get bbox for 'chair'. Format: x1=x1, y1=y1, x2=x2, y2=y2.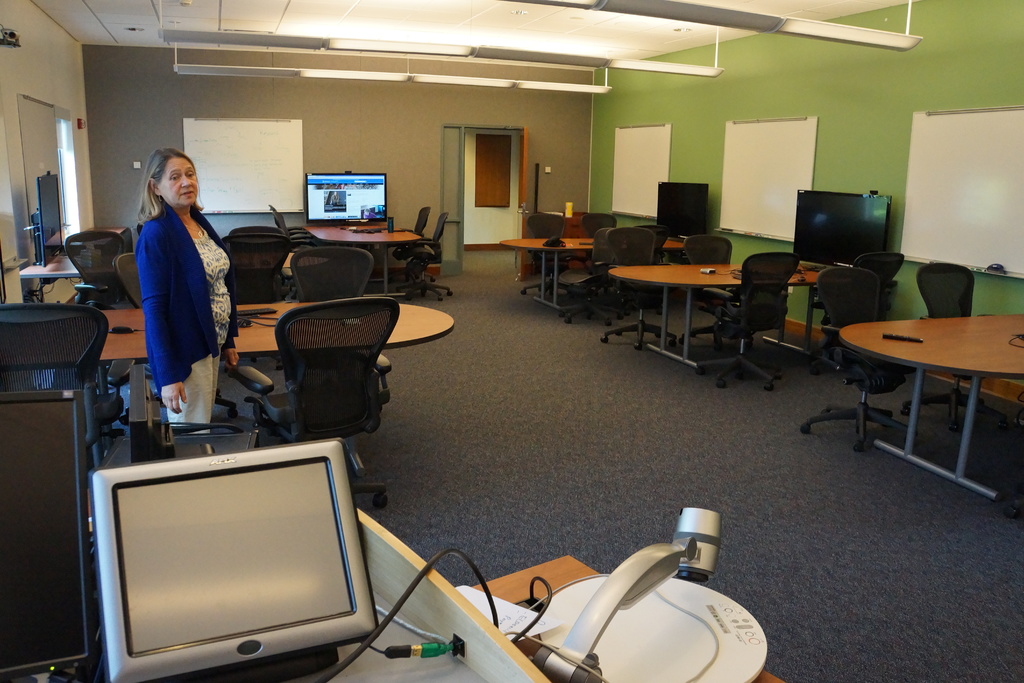
x1=288, y1=245, x2=374, y2=308.
